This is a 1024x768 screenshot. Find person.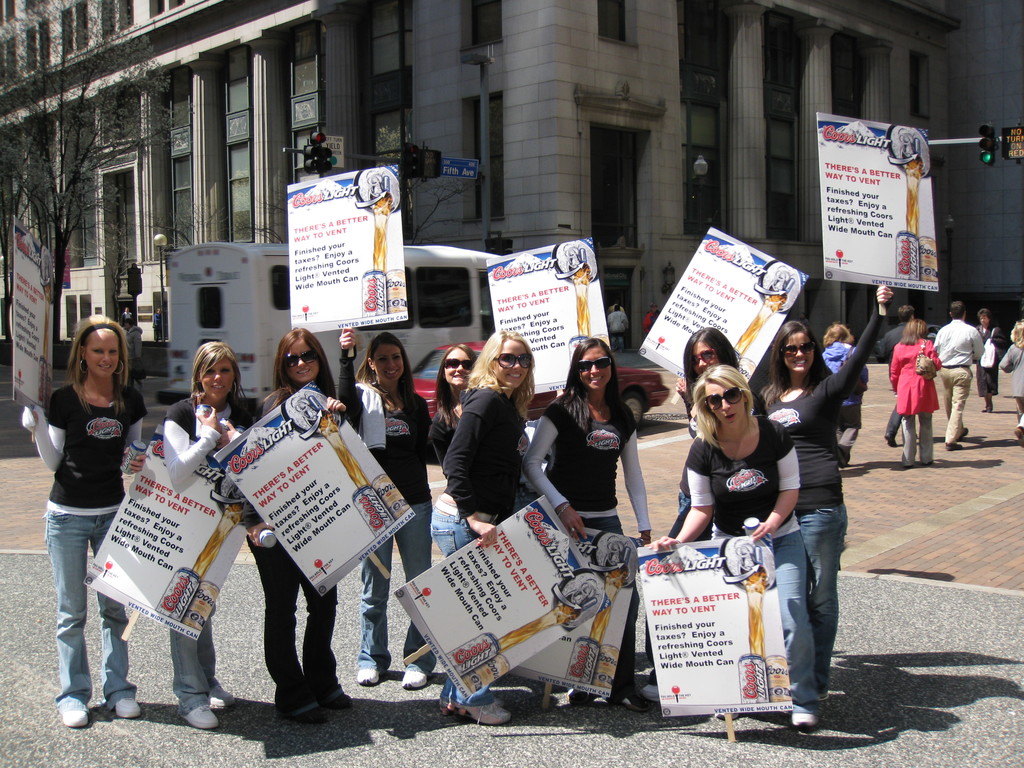
Bounding box: <box>333,321,437,680</box>.
